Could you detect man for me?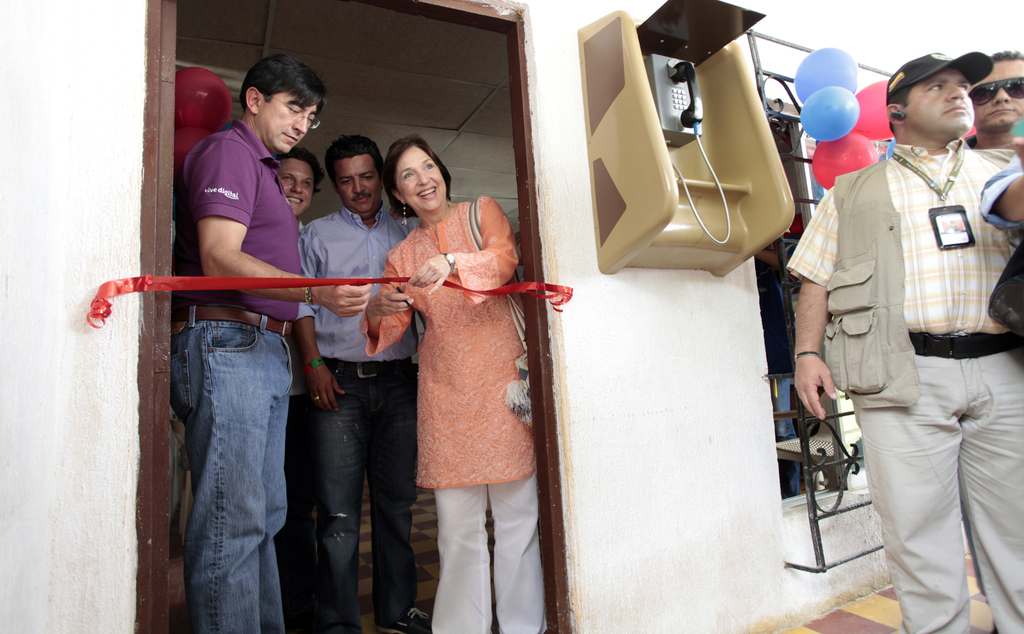
Detection result: detection(961, 49, 1023, 148).
